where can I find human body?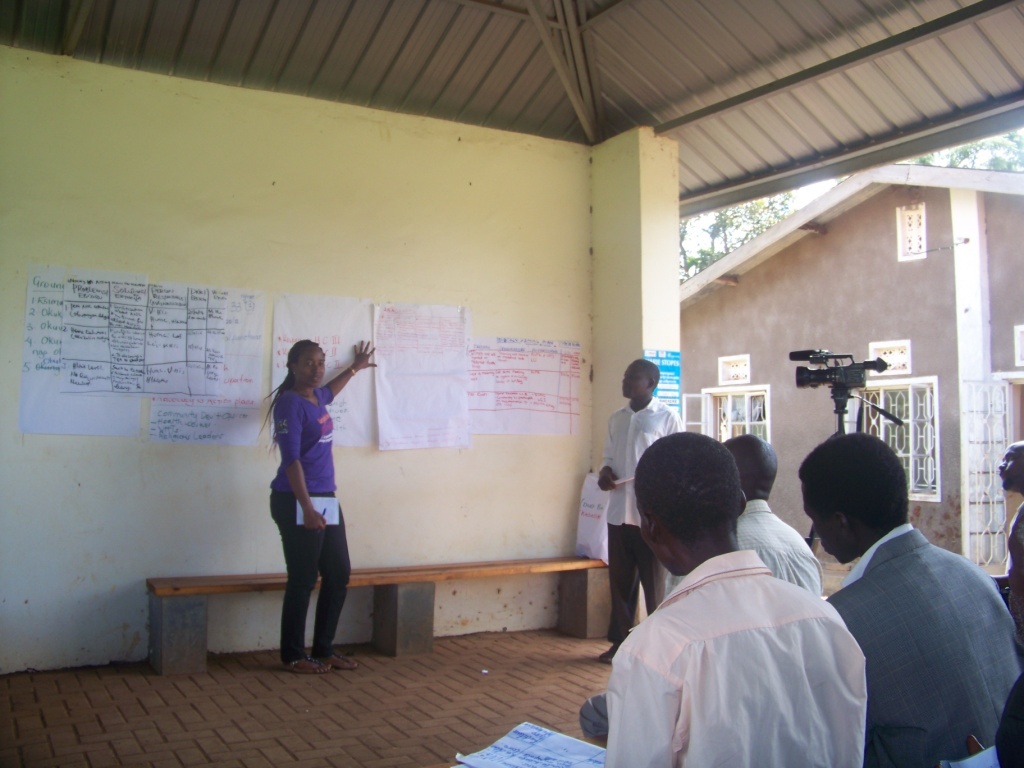
You can find it at (595, 462, 879, 762).
